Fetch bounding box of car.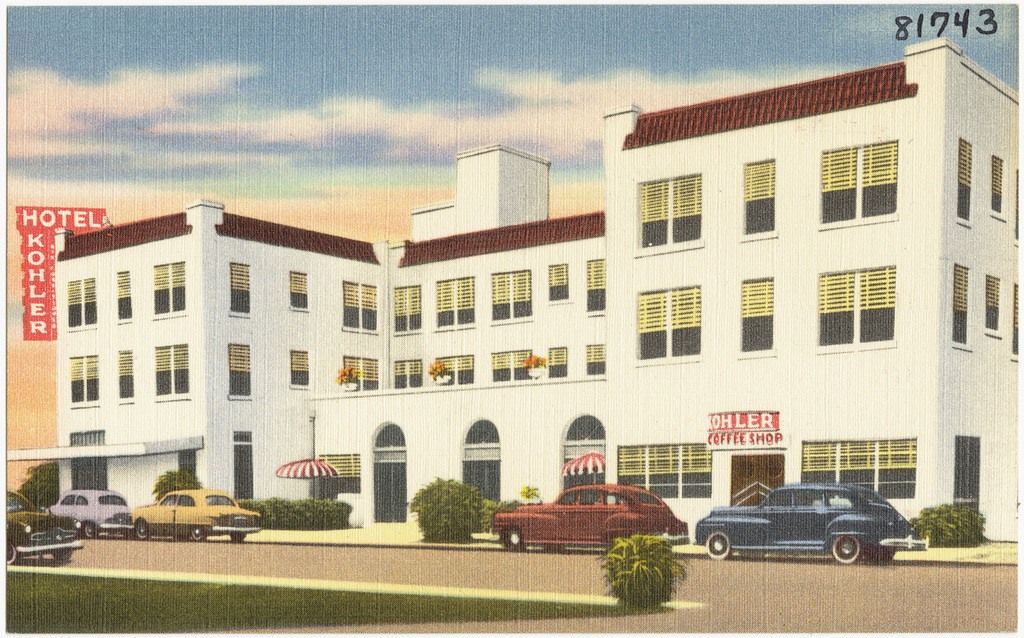
Bbox: <region>486, 483, 687, 552</region>.
